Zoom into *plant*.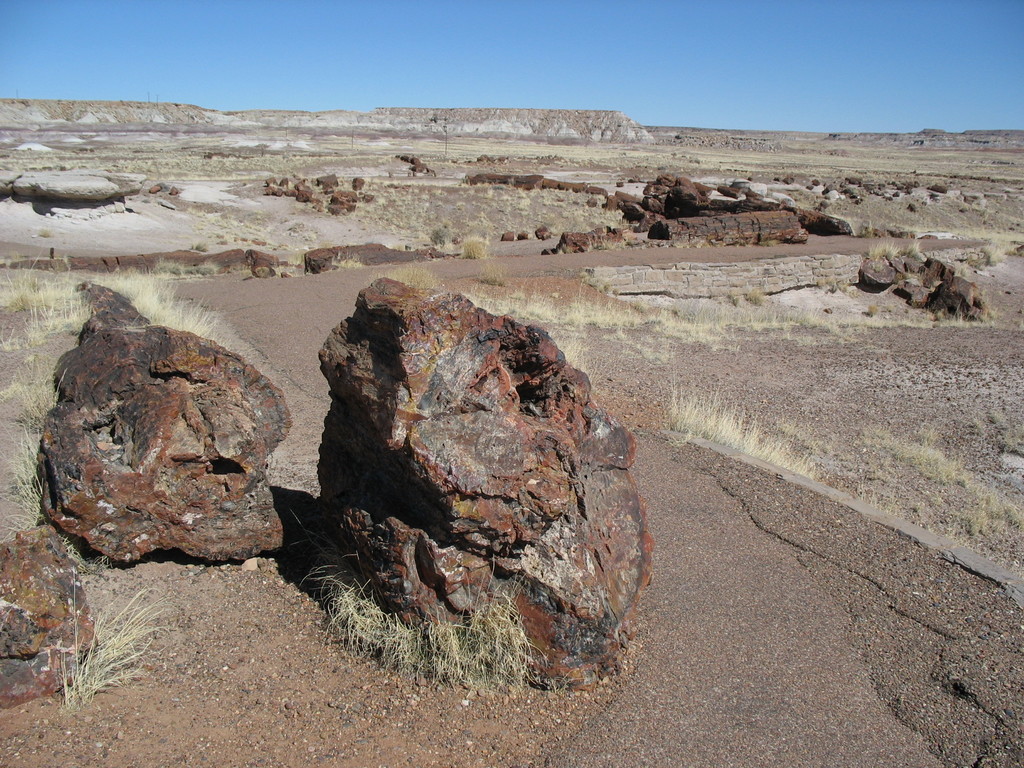
Zoom target: (left=97, top=257, right=227, bottom=335).
